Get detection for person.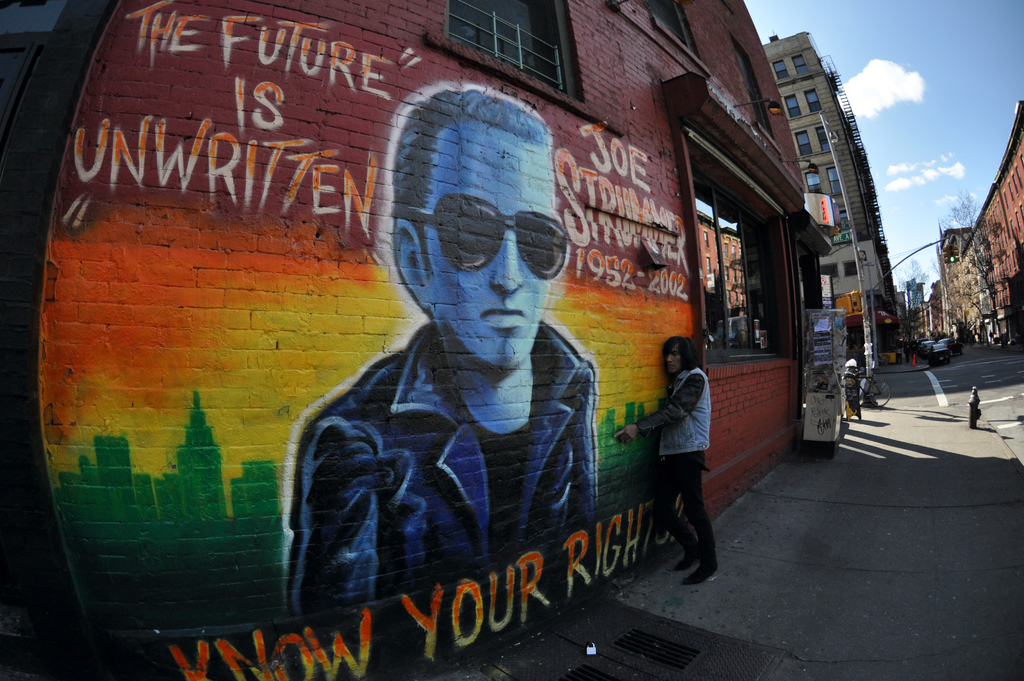
Detection: rect(286, 88, 596, 614).
